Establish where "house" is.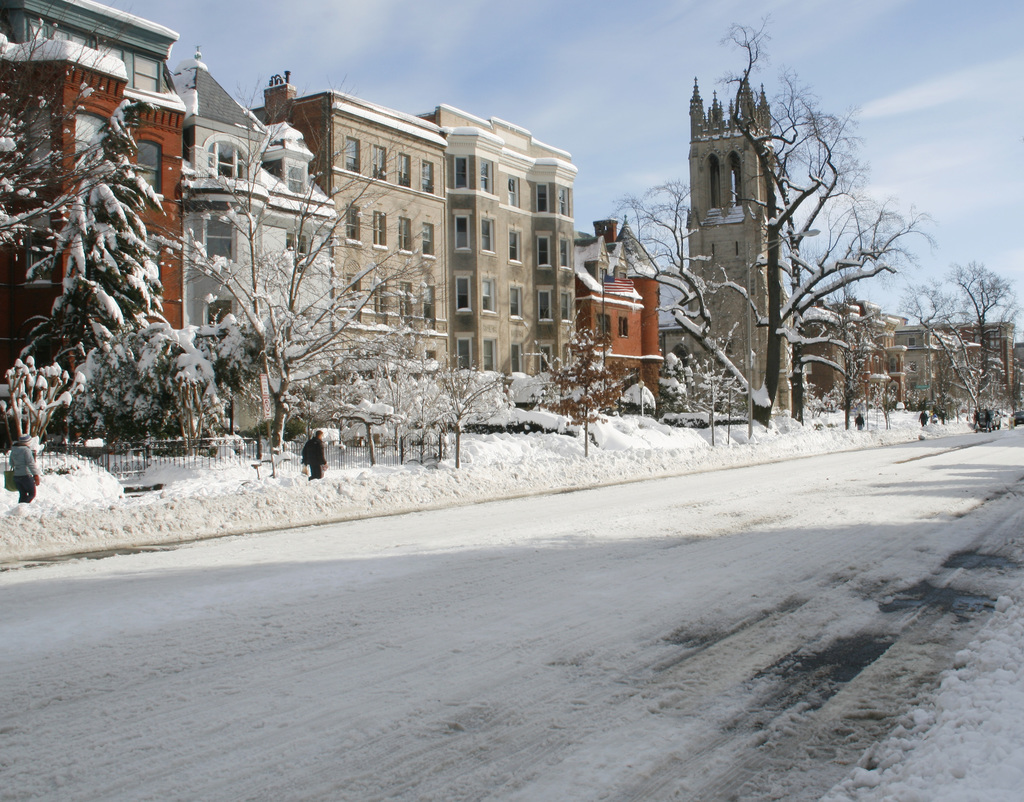
Established at rect(948, 318, 1023, 423).
